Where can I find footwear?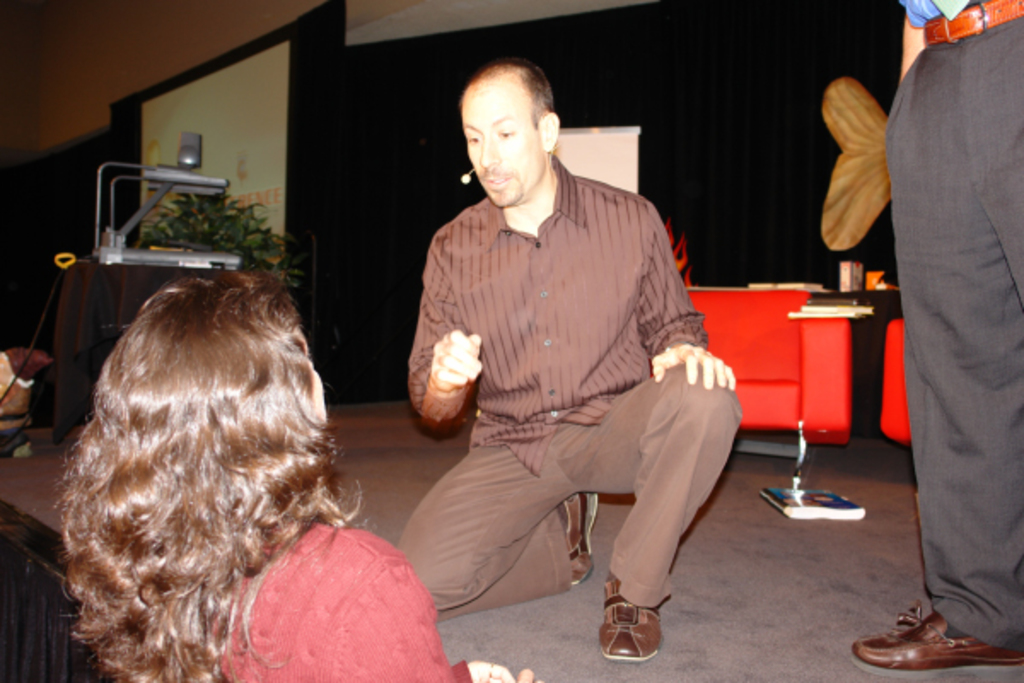
You can find it at [x1=850, y1=601, x2=1022, y2=680].
